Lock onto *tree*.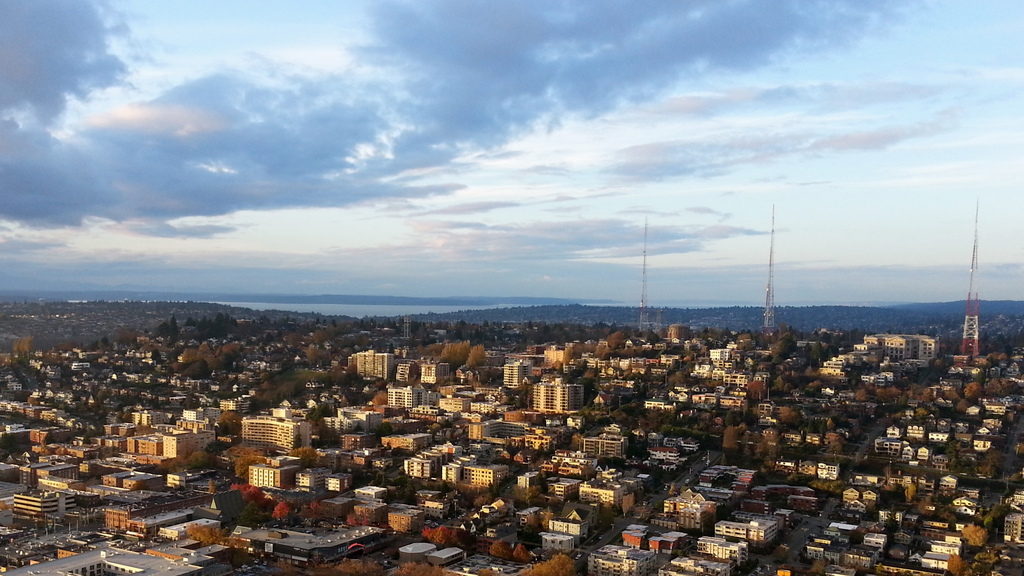
Locked: (522, 549, 577, 575).
